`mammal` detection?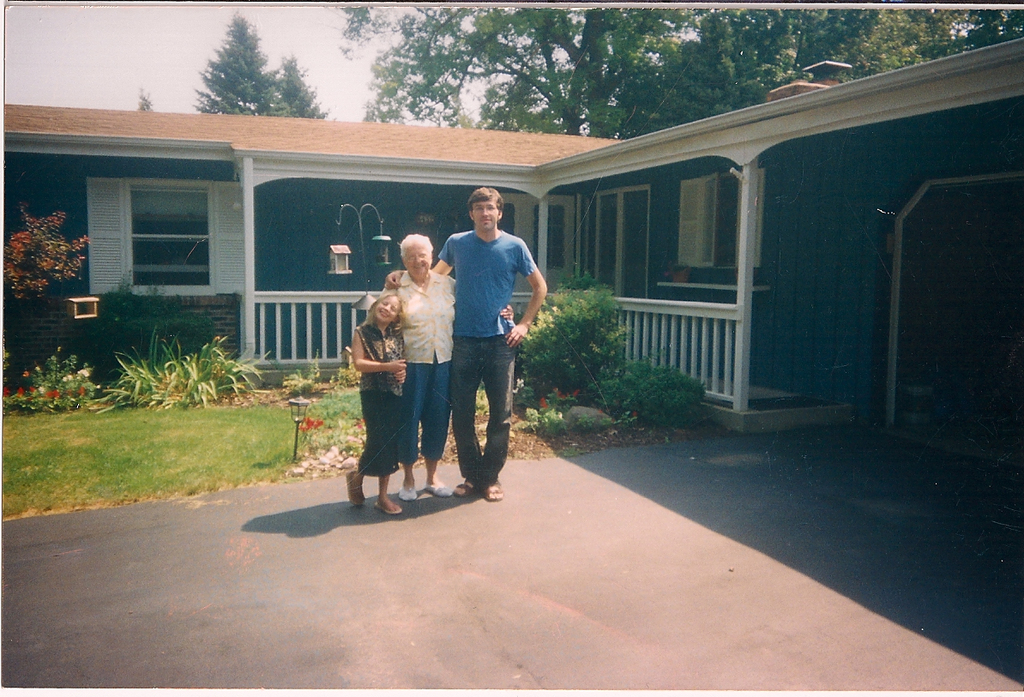
<bbox>377, 234, 515, 500</bbox>
